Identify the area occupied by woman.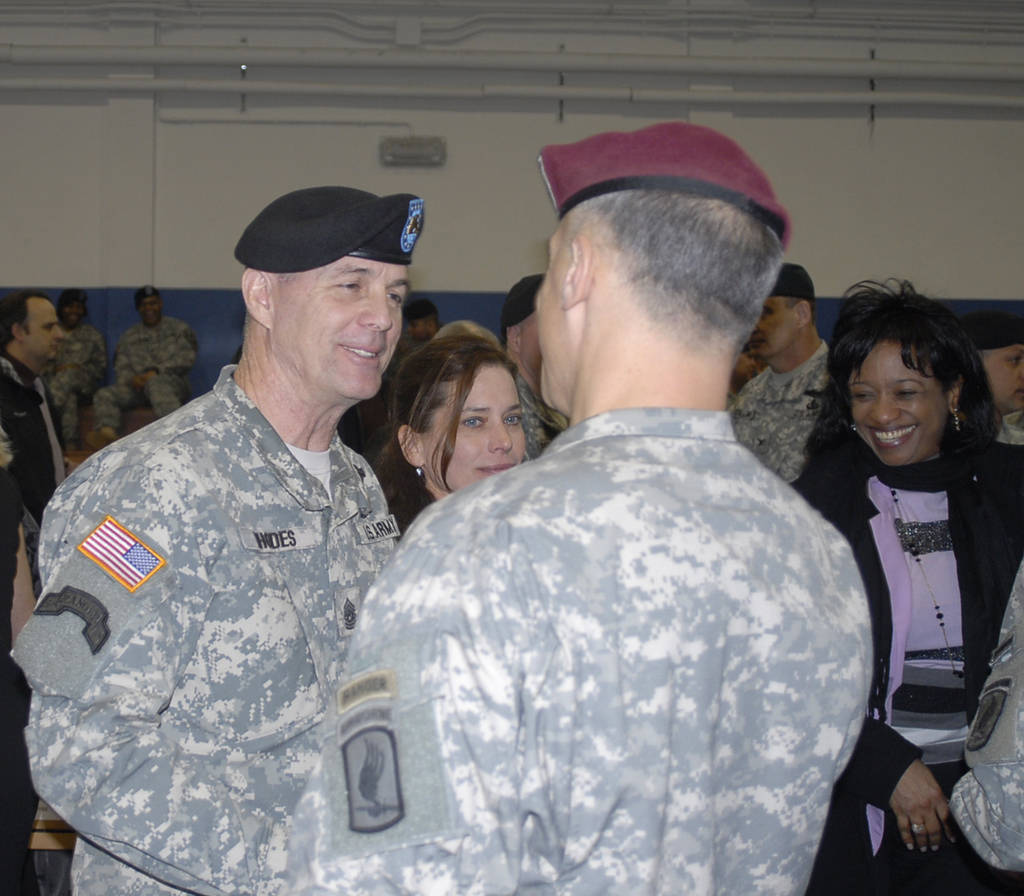
Area: detection(787, 273, 1011, 881).
